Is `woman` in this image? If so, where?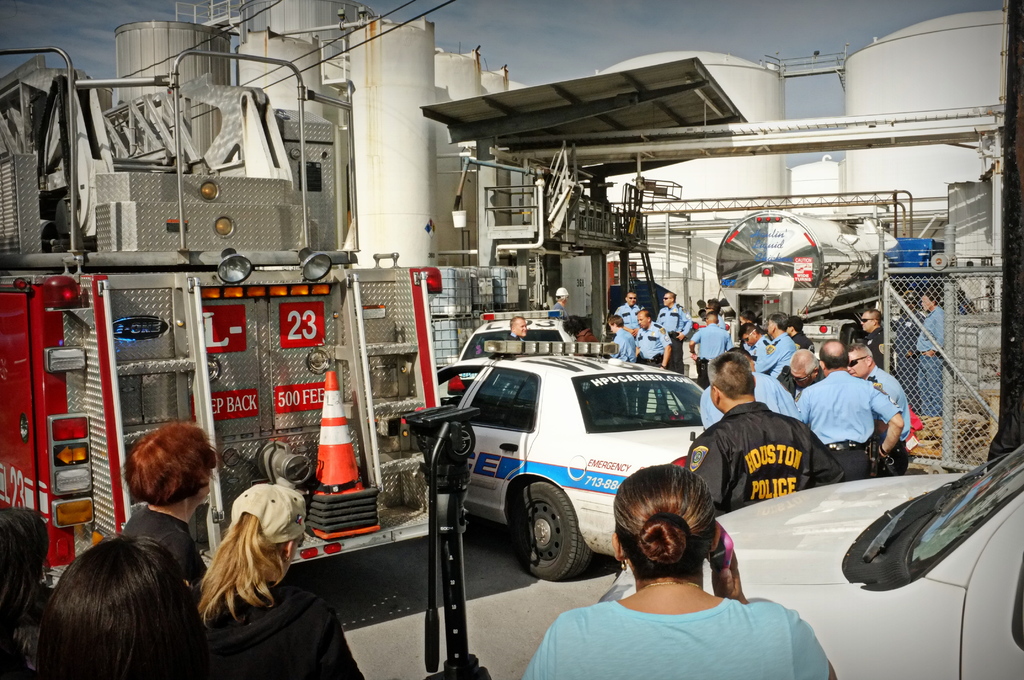
Yes, at box(28, 533, 200, 679).
